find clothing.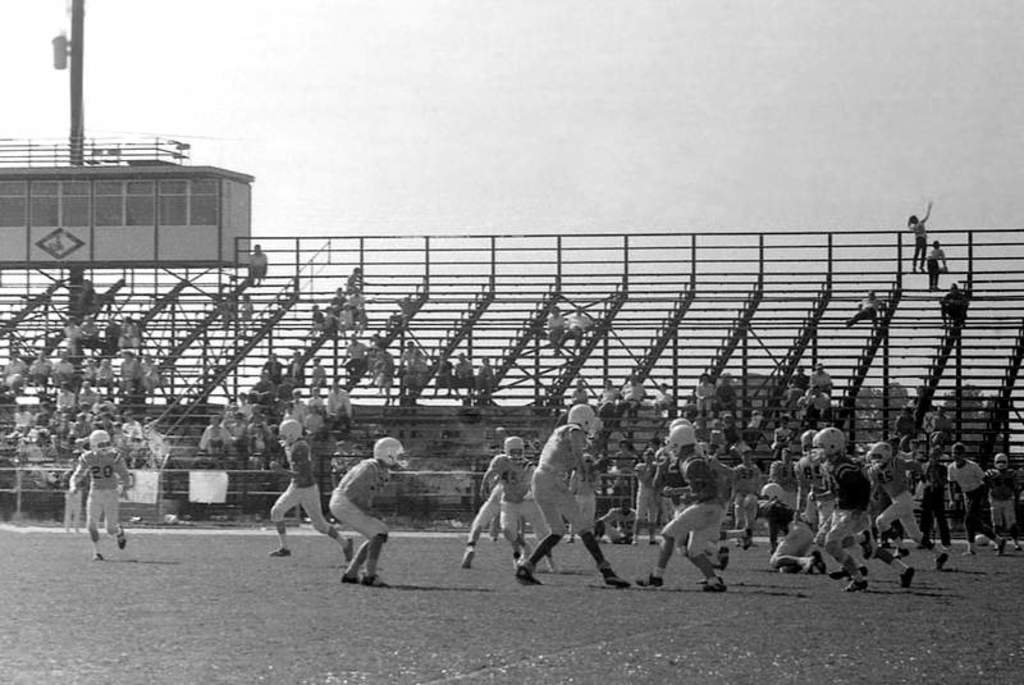
<region>52, 362, 72, 383</region>.
